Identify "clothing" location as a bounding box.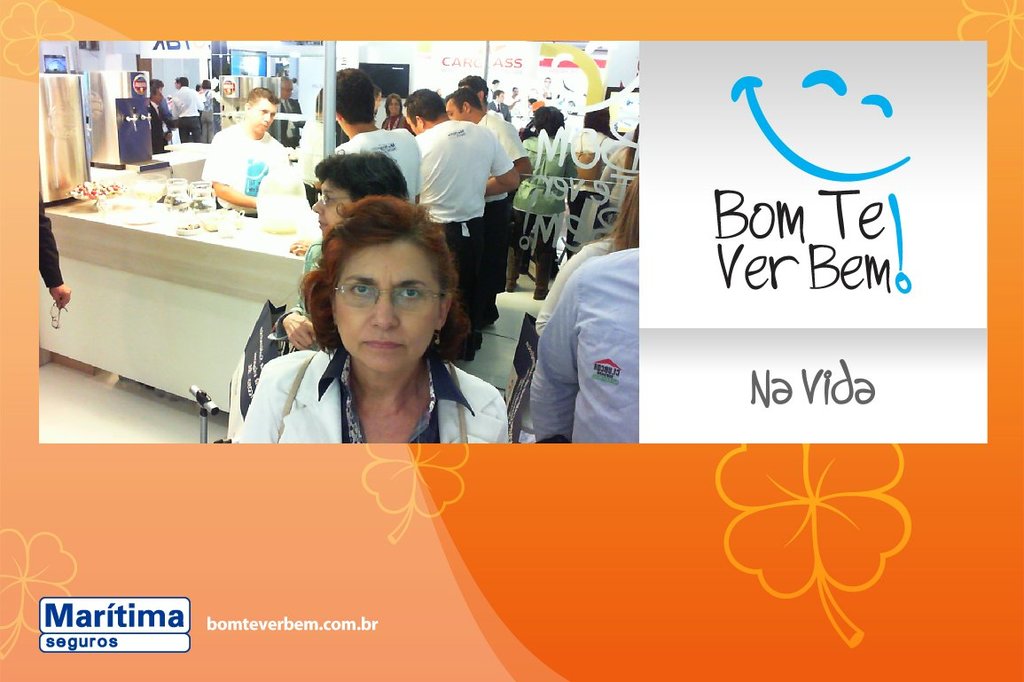
detection(397, 115, 532, 300).
